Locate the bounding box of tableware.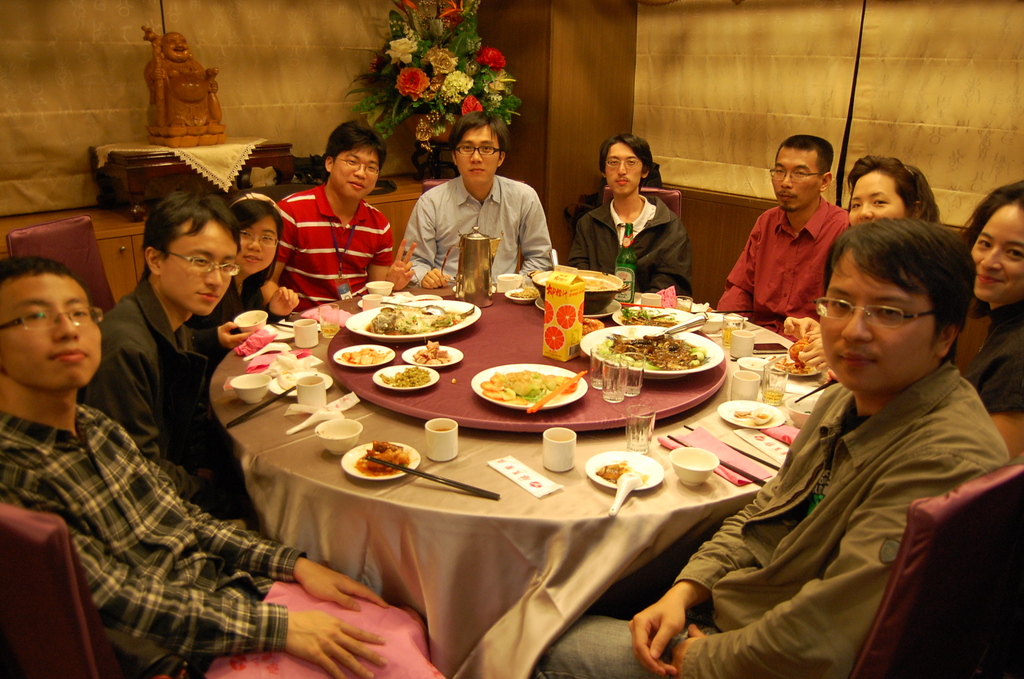
Bounding box: region(762, 368, 787, 412).
